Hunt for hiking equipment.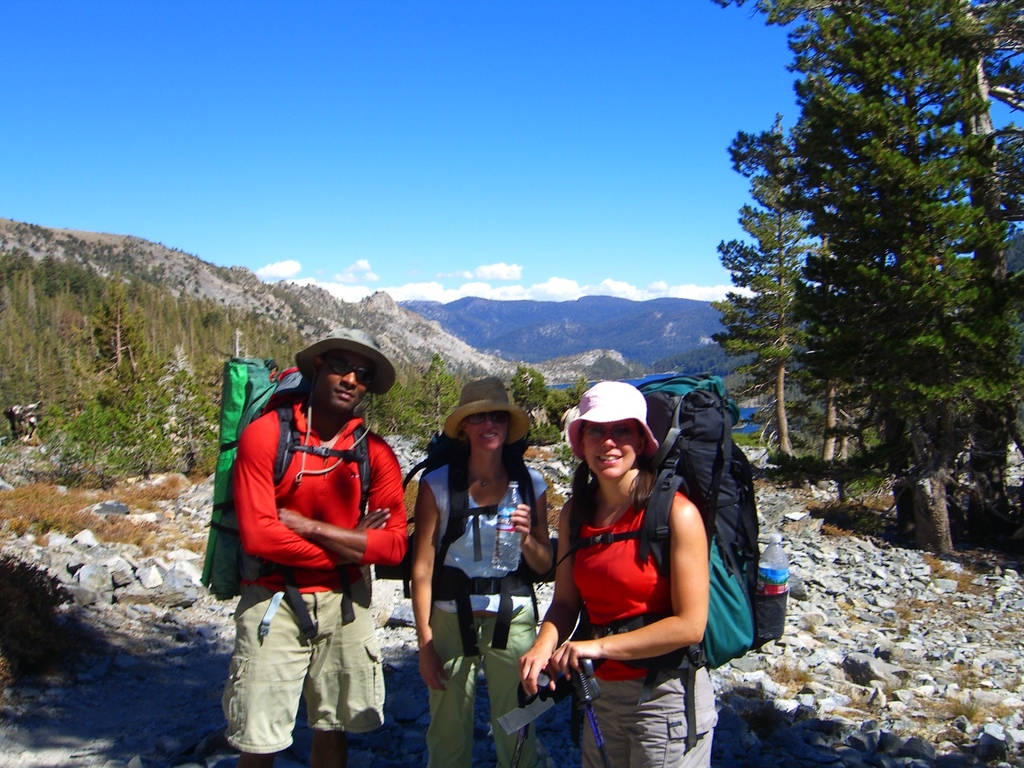
Hunted down at [left=408, top=422, right=565, bottom=662].
